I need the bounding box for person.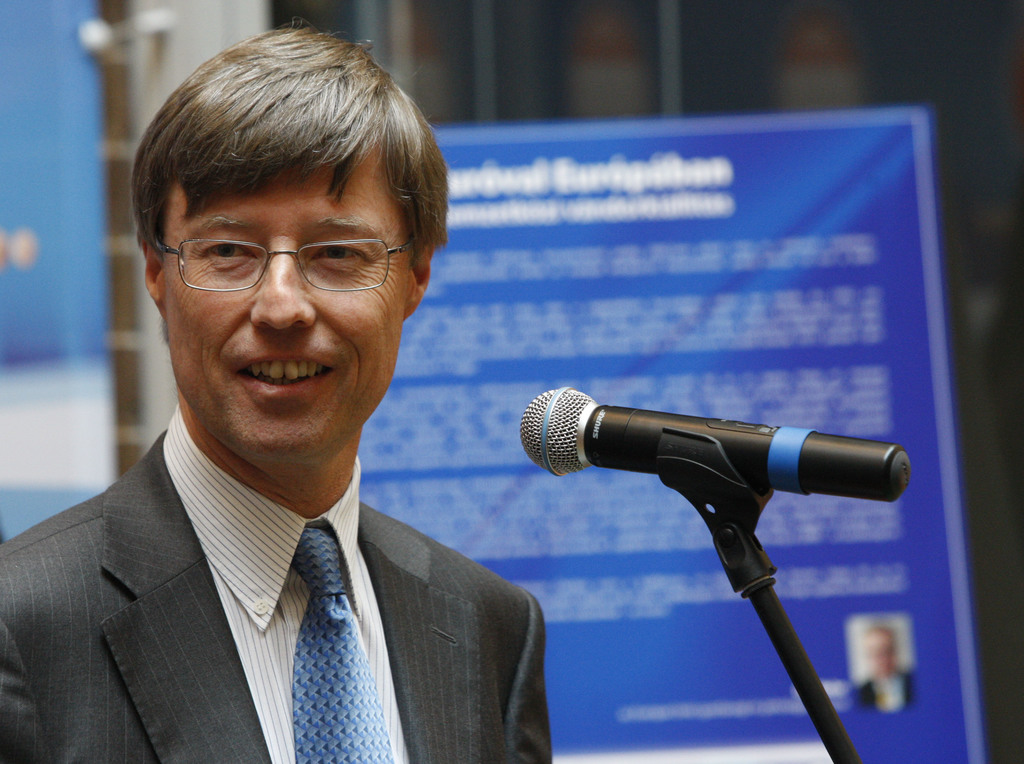
Here it is: [left=0, top=23, right=566, bottom=760].
